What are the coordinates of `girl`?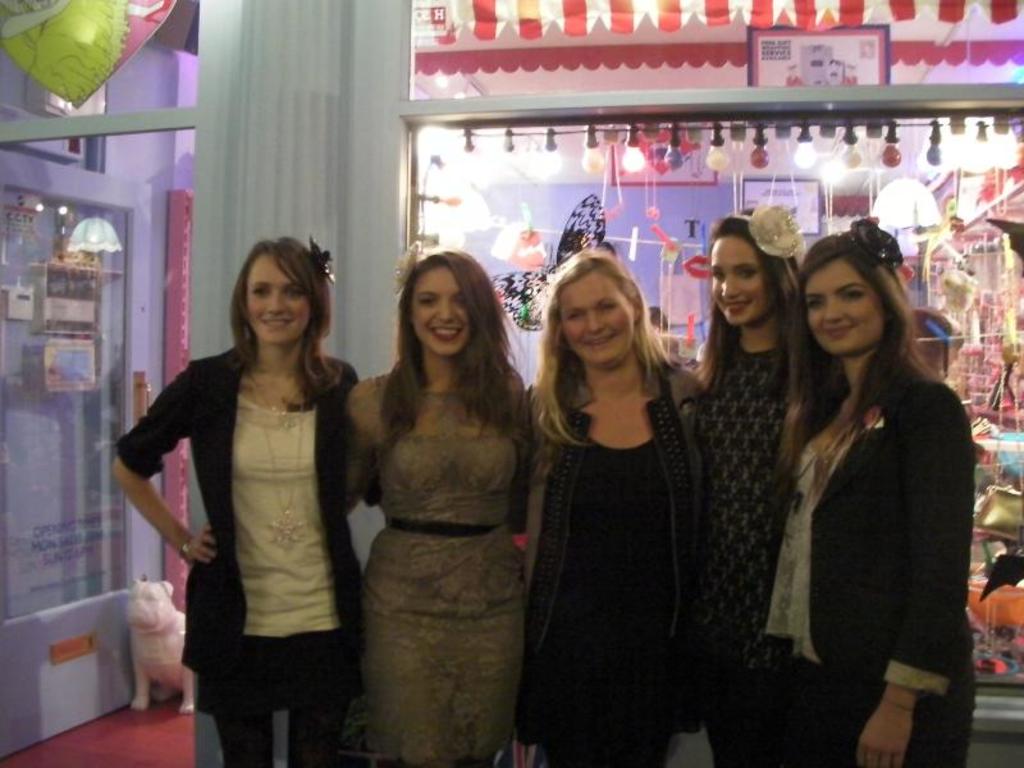
detection(730, 188, 979, 748).
